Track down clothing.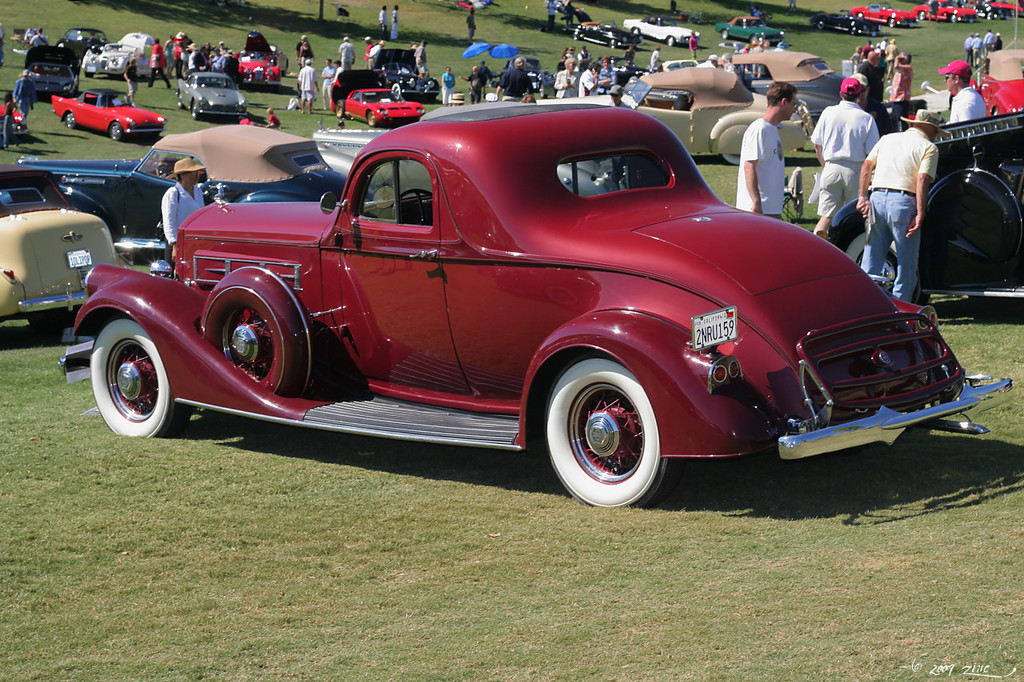
Tracked to box(168, 40, 184, 80).
